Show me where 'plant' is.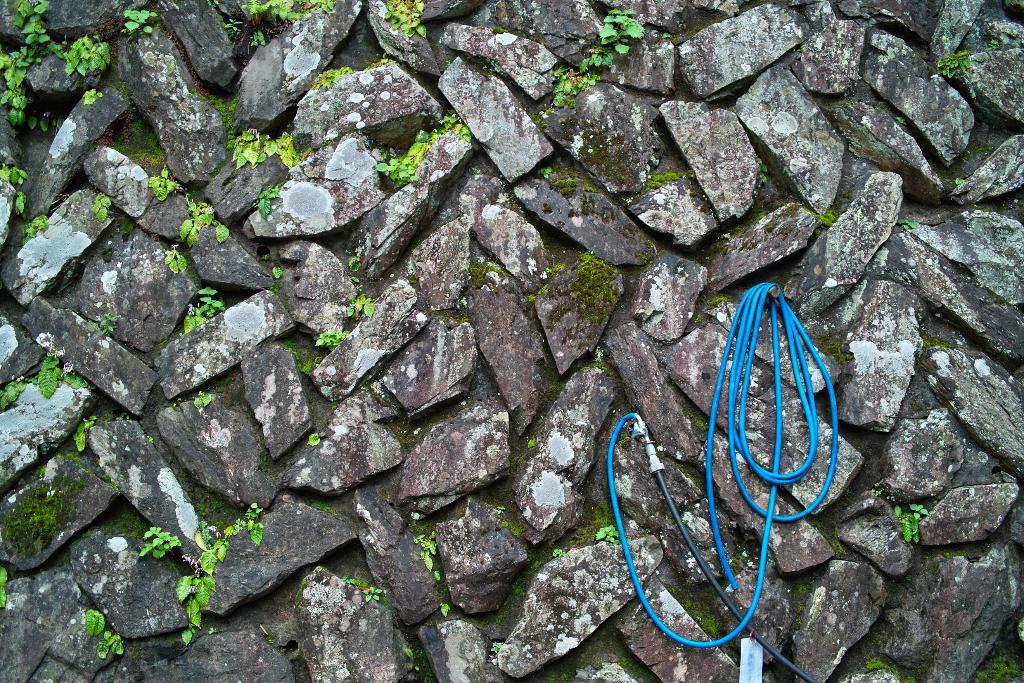
'plant' is at x1=90, y1=192, x2=111, y2=224.
